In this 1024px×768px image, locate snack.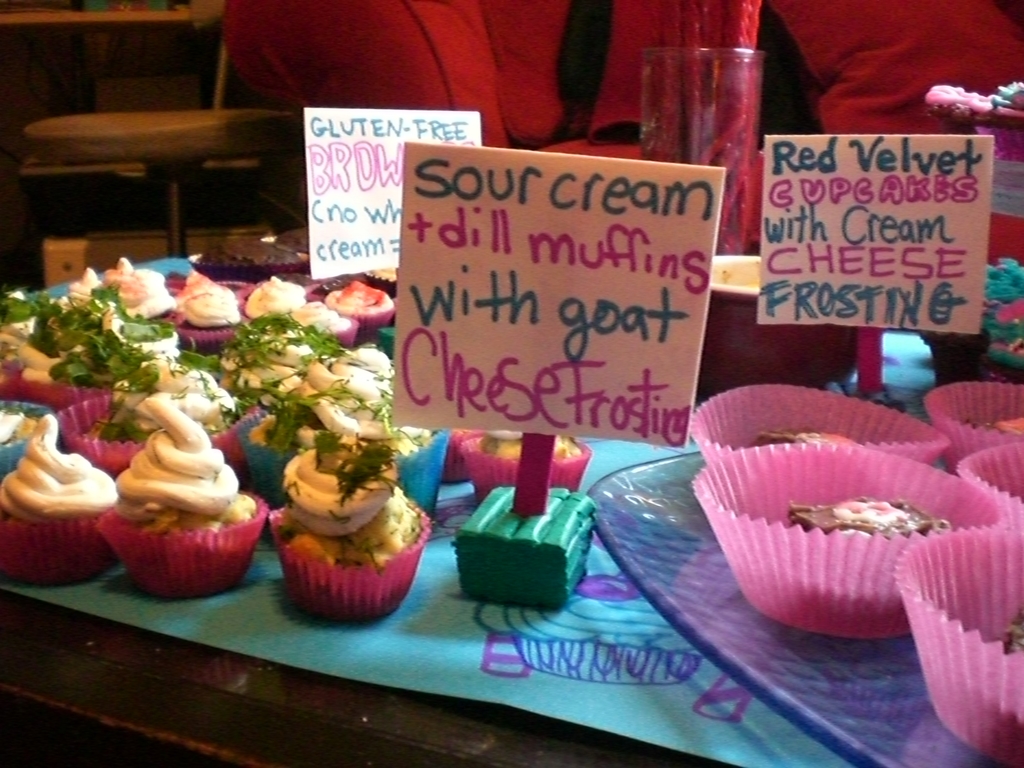
Bounding box: 977/589/1023/756.
